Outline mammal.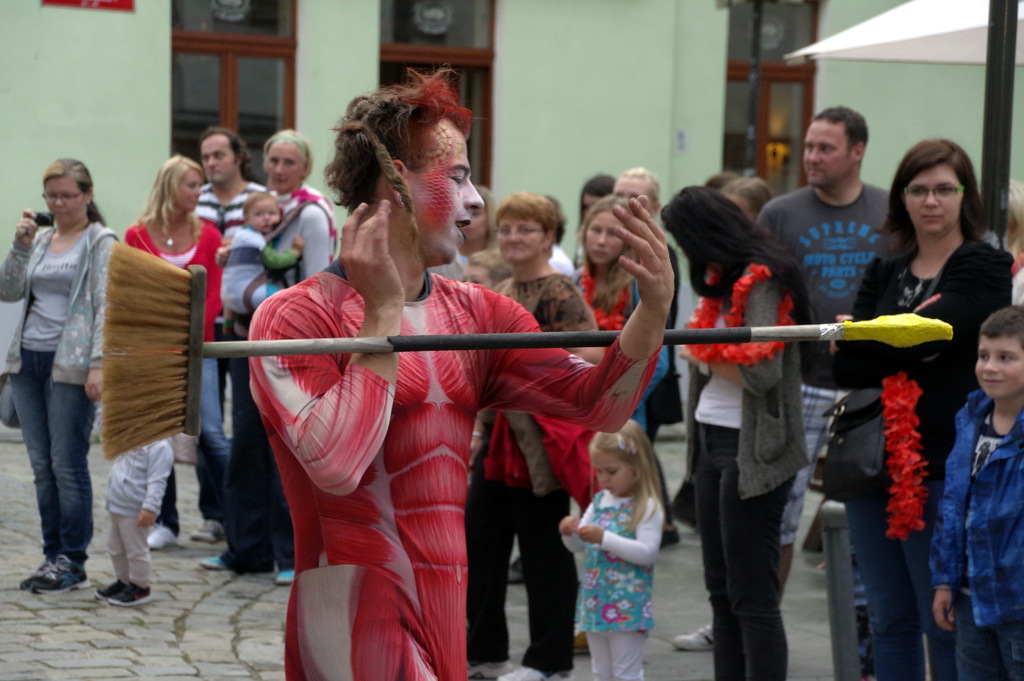
Outline: {"x1": 564, "y1": 199, "x2": 660, "y2": 659}.
